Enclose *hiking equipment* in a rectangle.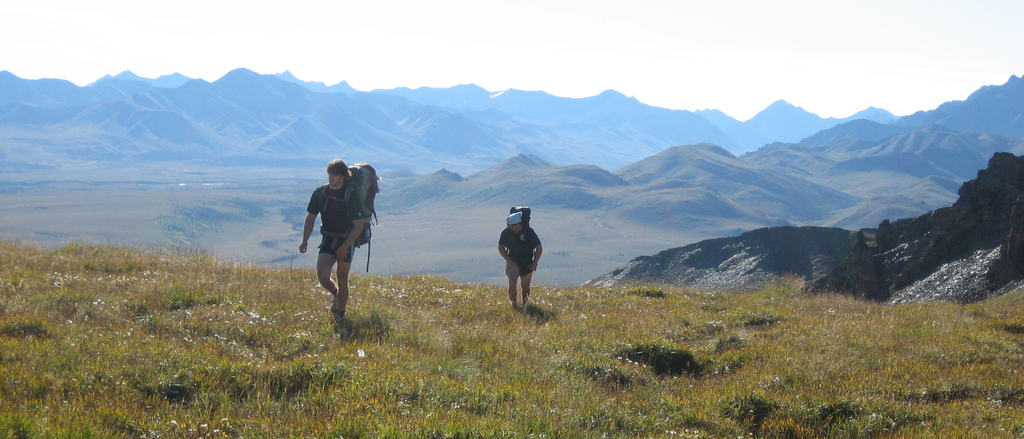
bbox(504, 203, 533, 254).
